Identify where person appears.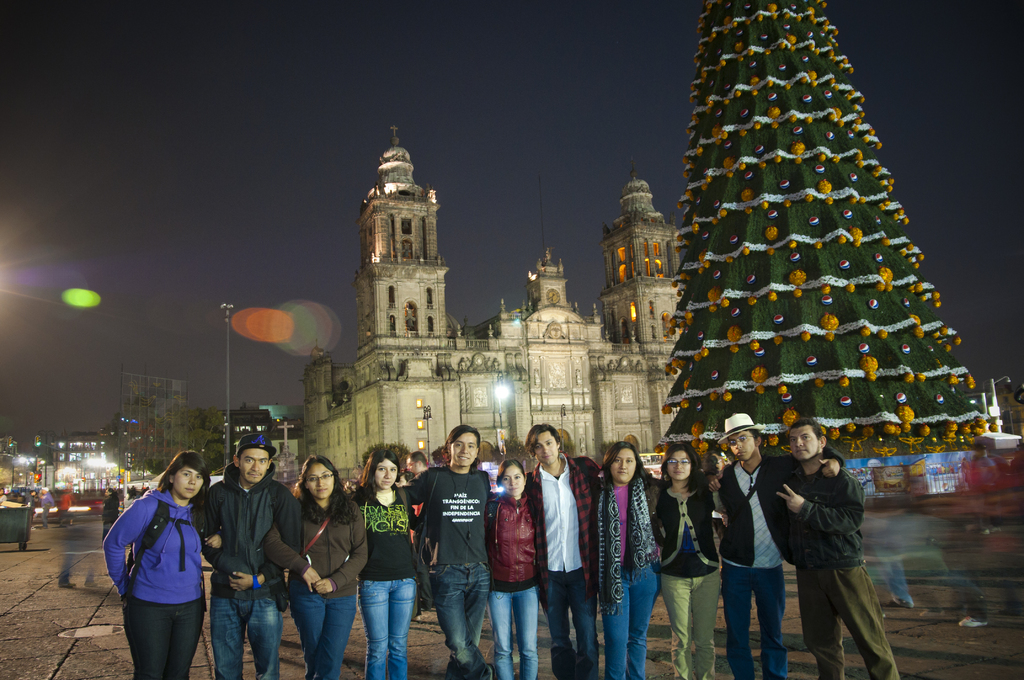
Appears at <bbox>355, 445, 420, 679</bbox>.
